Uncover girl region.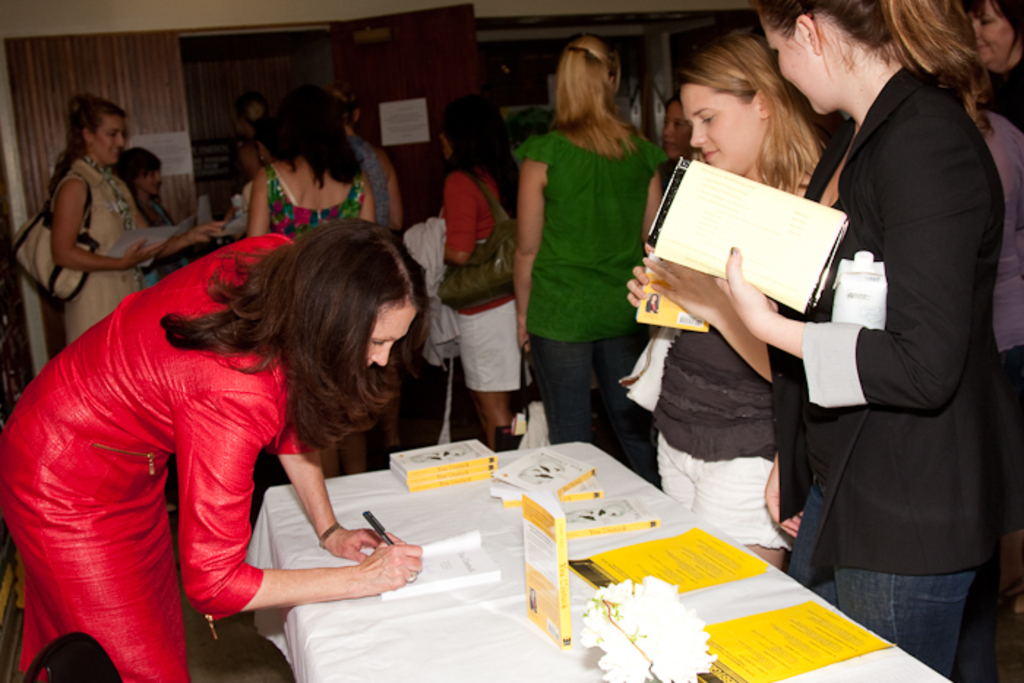
Uncovered: box=[628, 32, 834, 572].
